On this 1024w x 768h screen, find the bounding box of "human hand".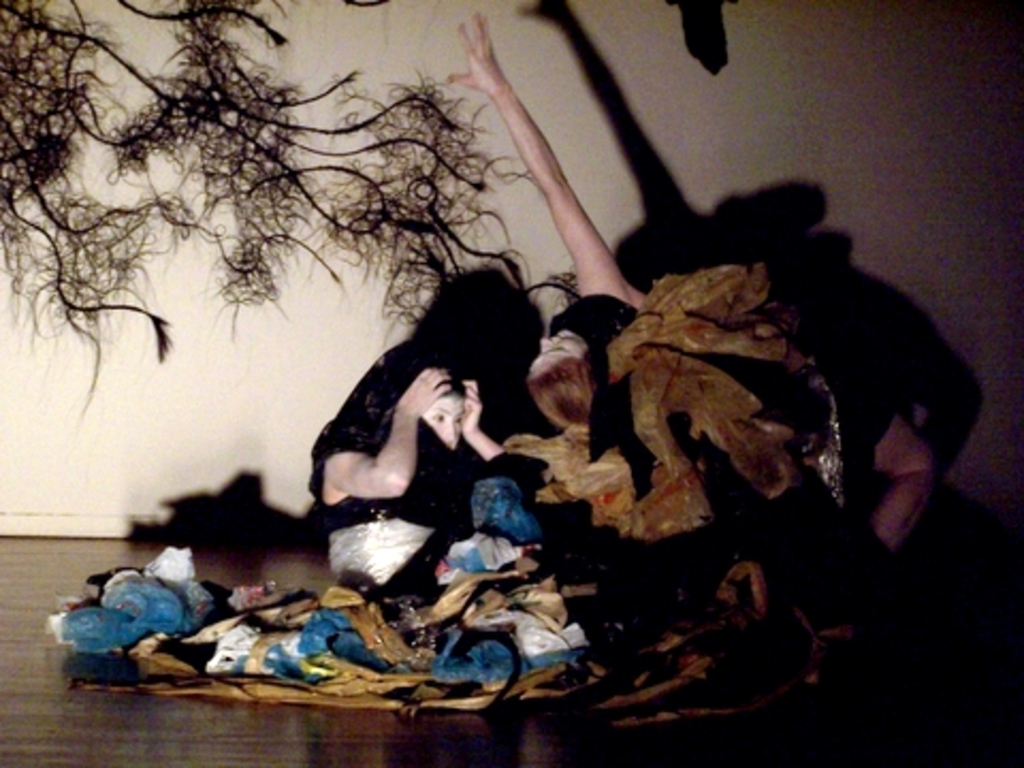
Bounding box: left=457, top=378, right=486, bottom=442.
